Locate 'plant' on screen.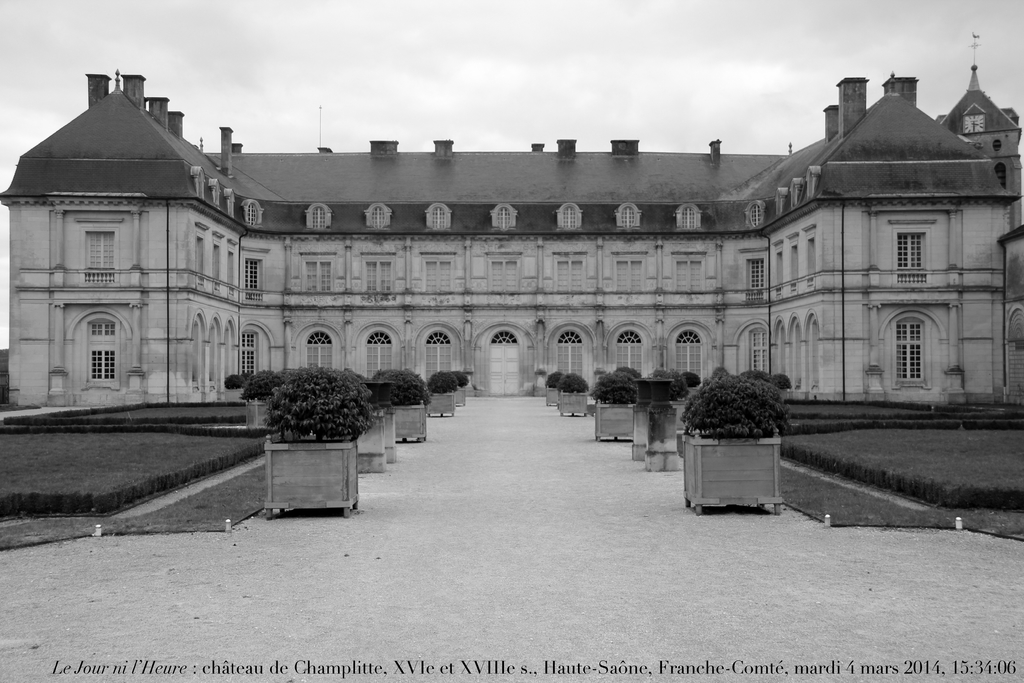
On screen at bbox=[557, 369, 589, 394].
